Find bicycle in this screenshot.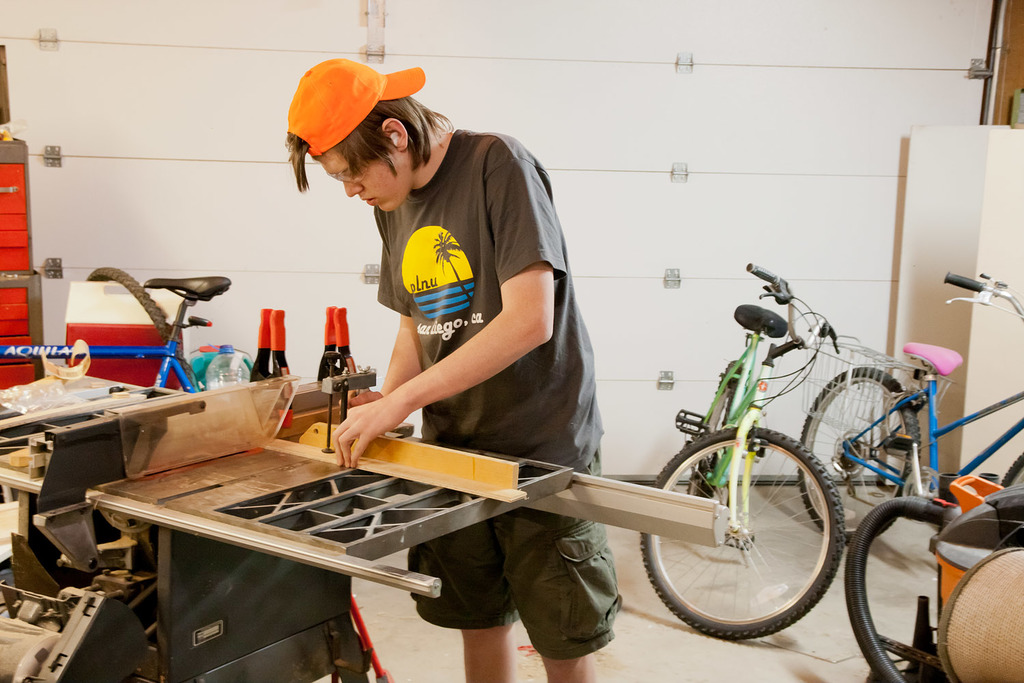
The bounding box for bicycle is <box>798,267,1023,547</box>.
